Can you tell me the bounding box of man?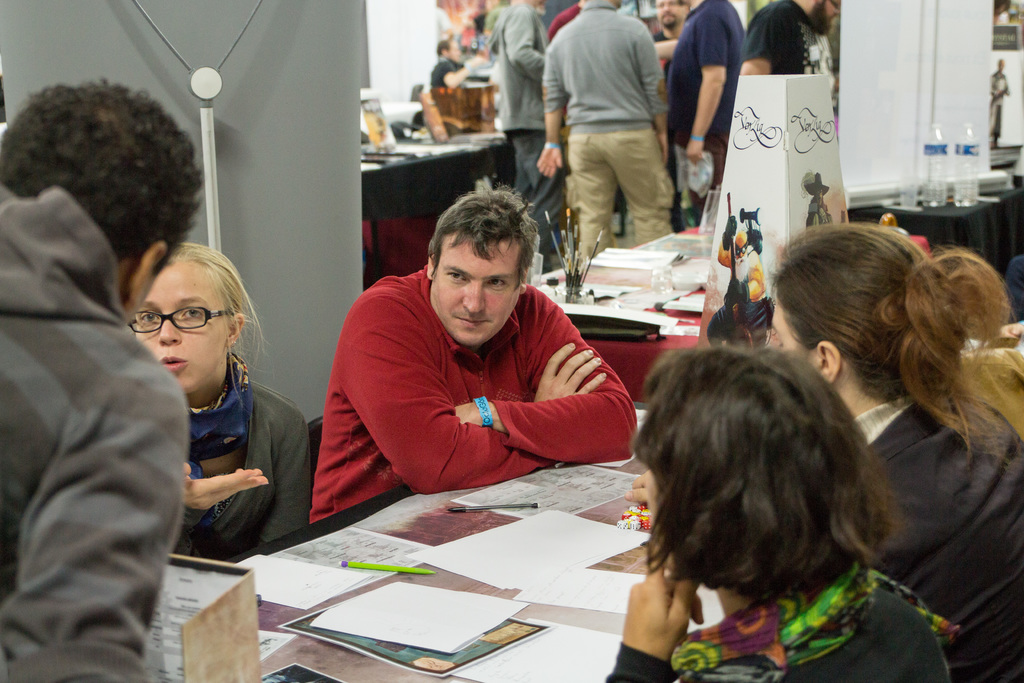
(425,40,483,93).
